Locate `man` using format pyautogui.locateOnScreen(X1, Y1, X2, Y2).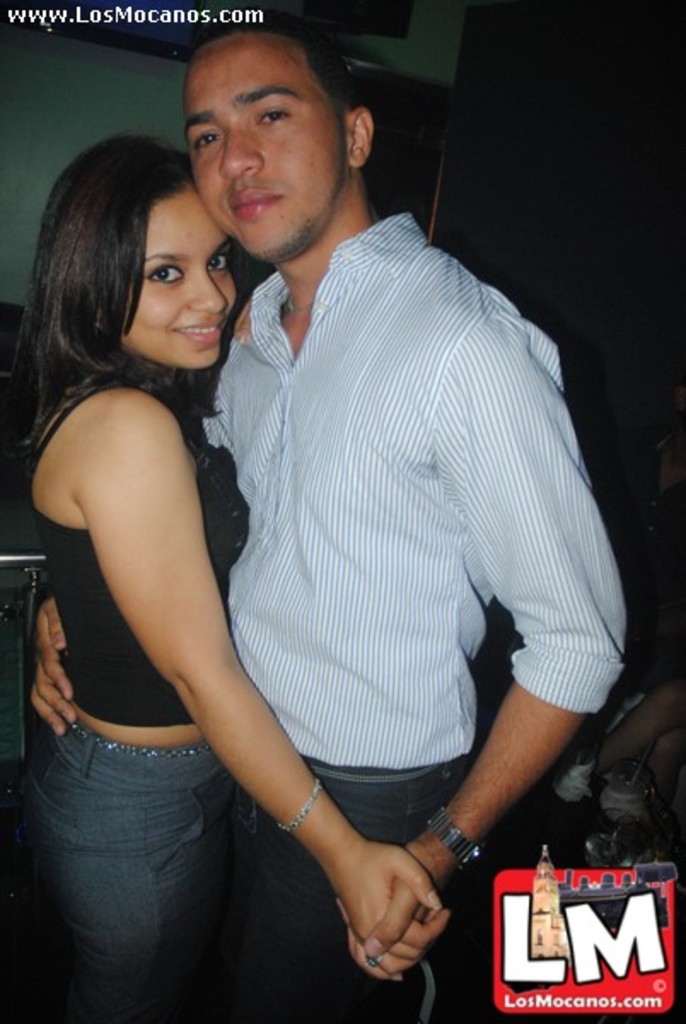
pyautogui.locateOnScreen(26, 63, 471, 1005).
